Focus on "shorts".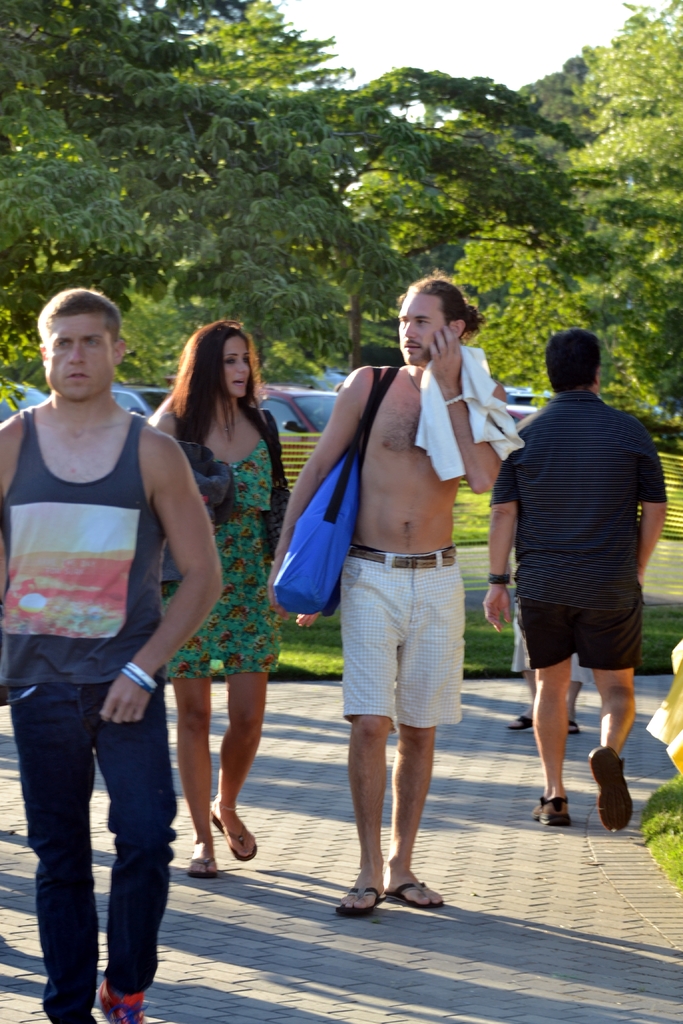
Focused at (x1=516, y1=604, x2=644, y2=671).
